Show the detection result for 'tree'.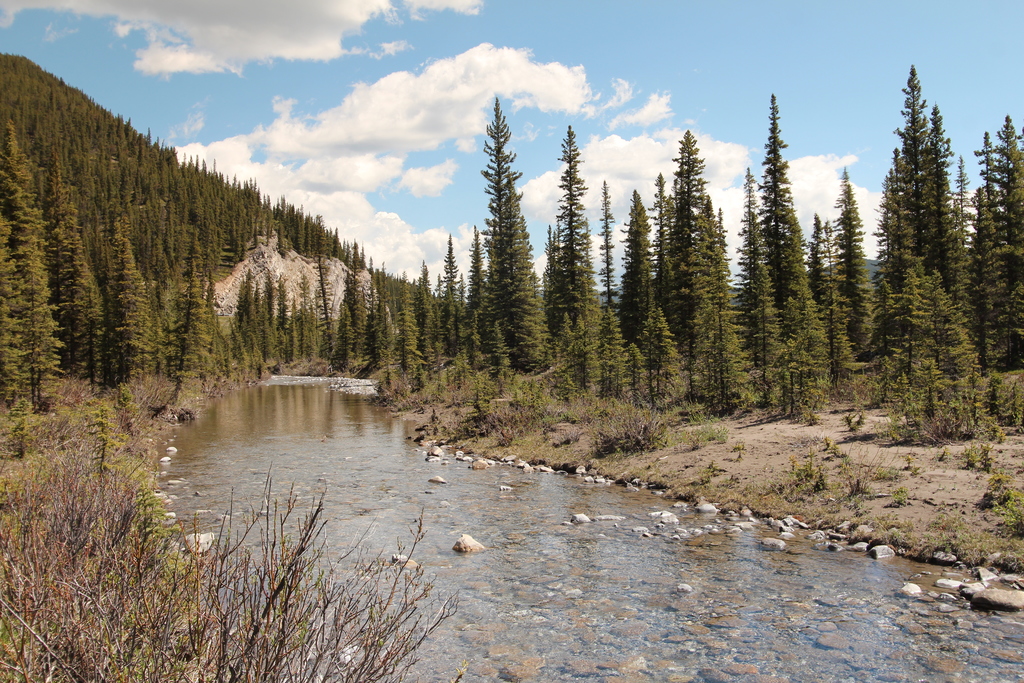
[x1=982, y1=106, x2=1023, y2=375].
